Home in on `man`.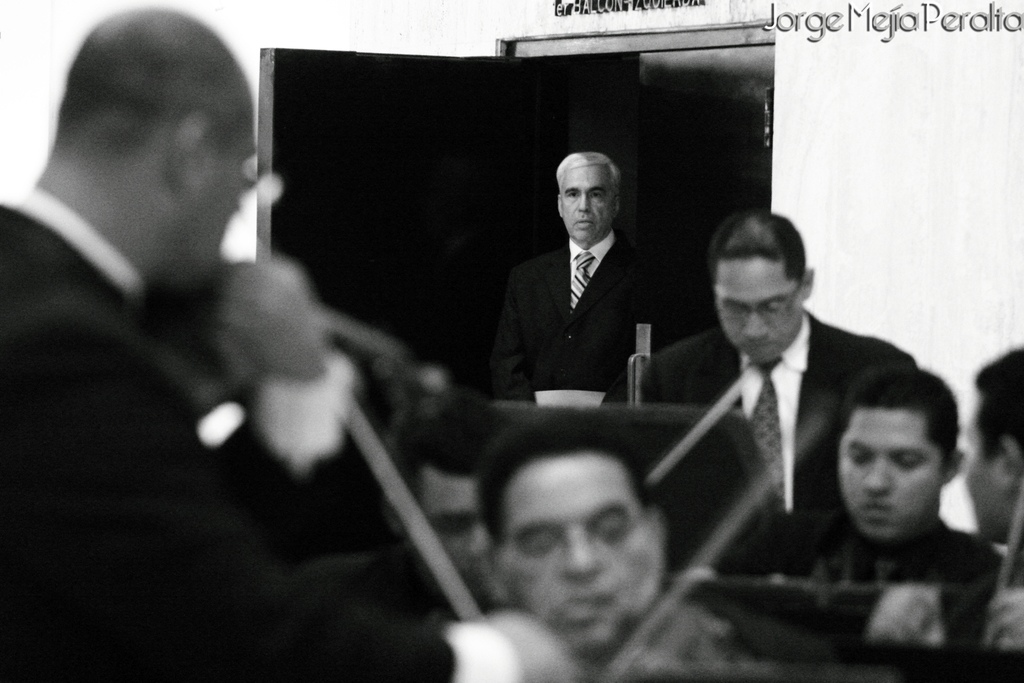
Homed in at (left=636, top=201, right=918, bottom=576).
